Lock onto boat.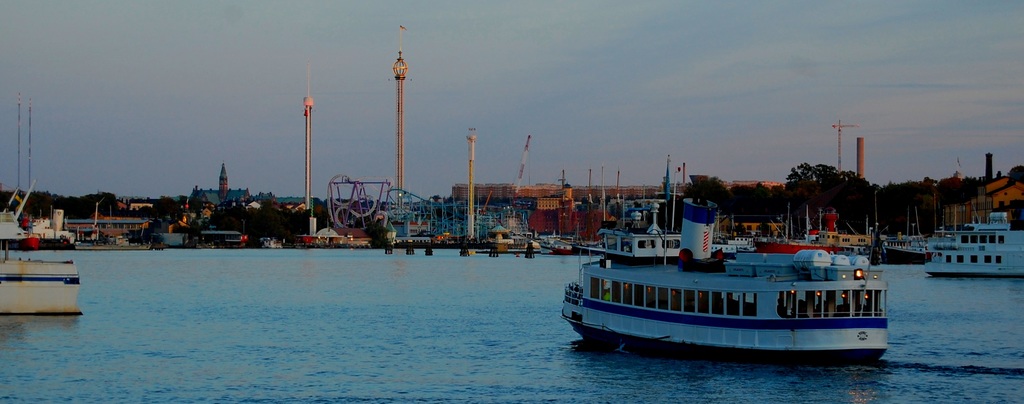
Locked: bbox(0, 215, 83, 323).
